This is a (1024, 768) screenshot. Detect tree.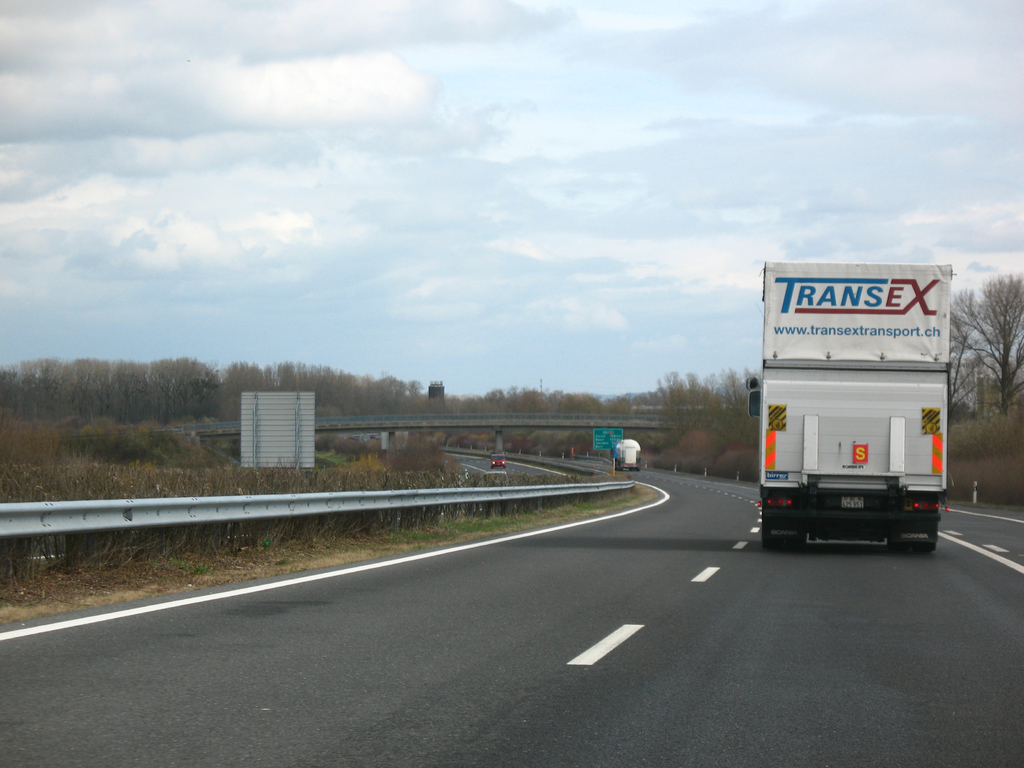
7,368,43,419.
